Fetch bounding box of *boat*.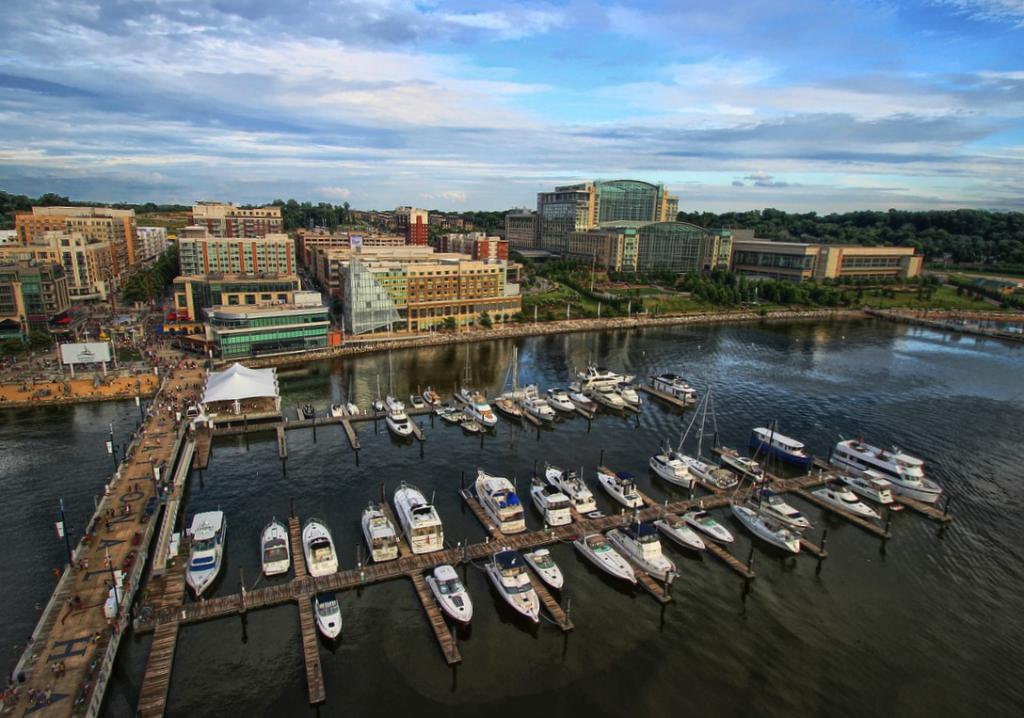
Bbox: 679 503 736 544.
